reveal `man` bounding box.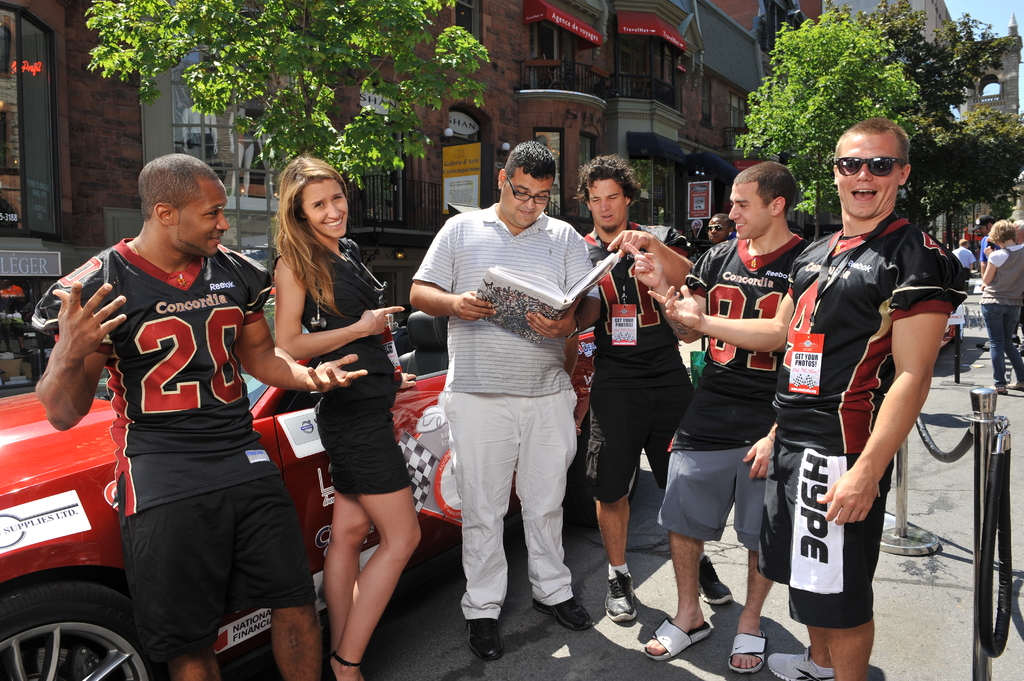
Revealed: bbox=[576, 152, 690, 621].
